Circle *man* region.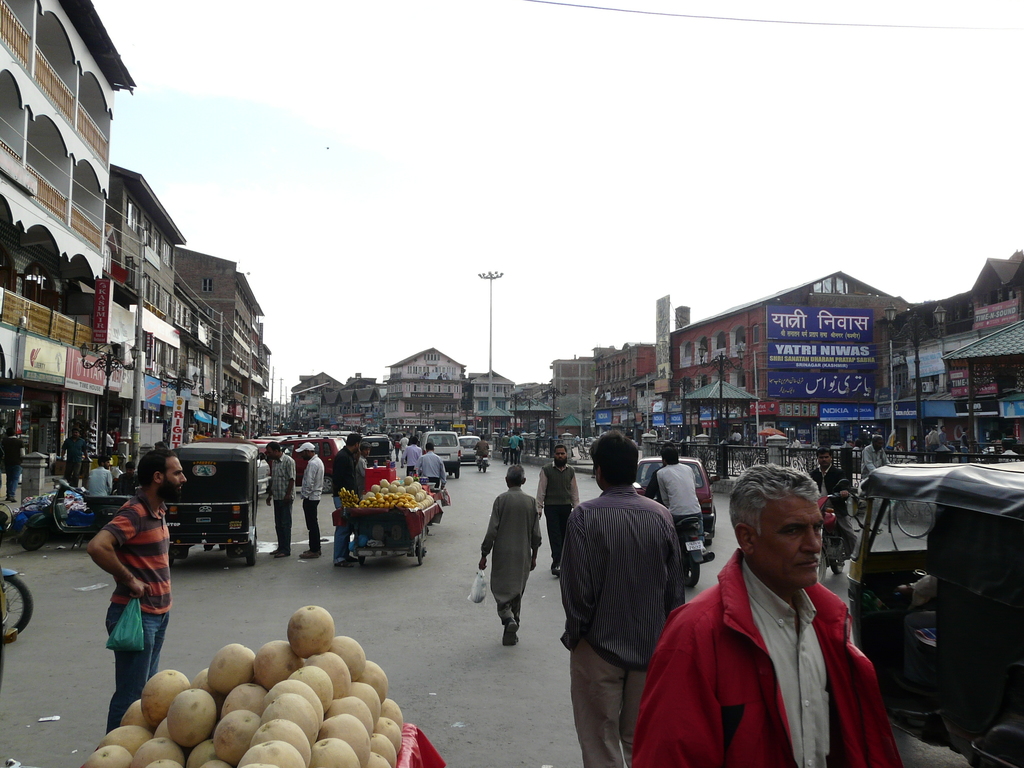
Region: rect(535, 447, 581, 577).
